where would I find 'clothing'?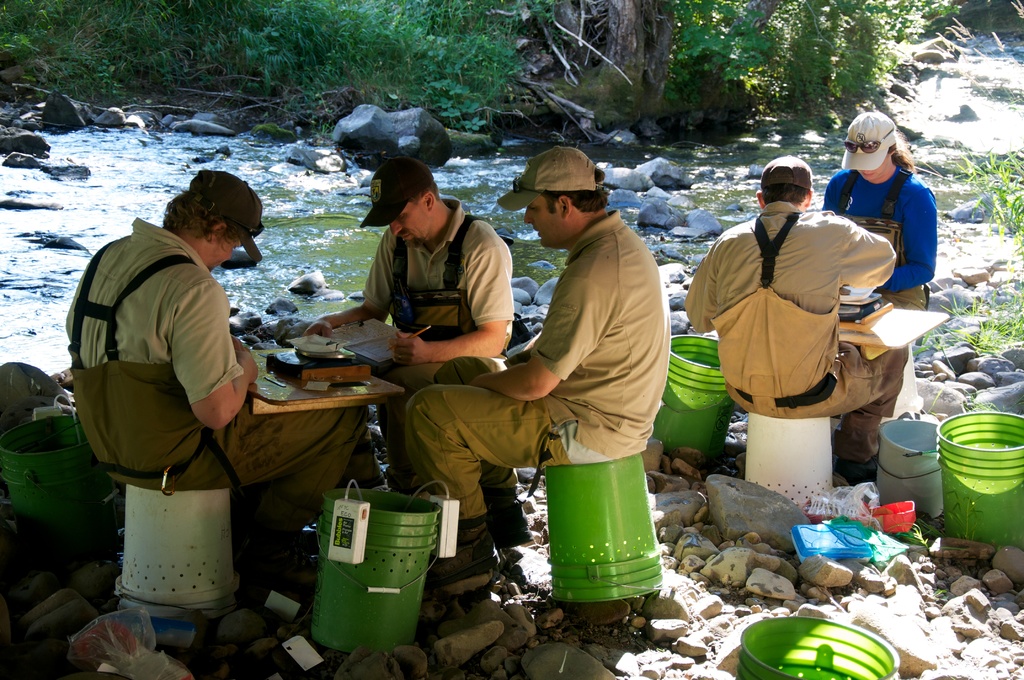
At <box>63,216,353,529</box>.
